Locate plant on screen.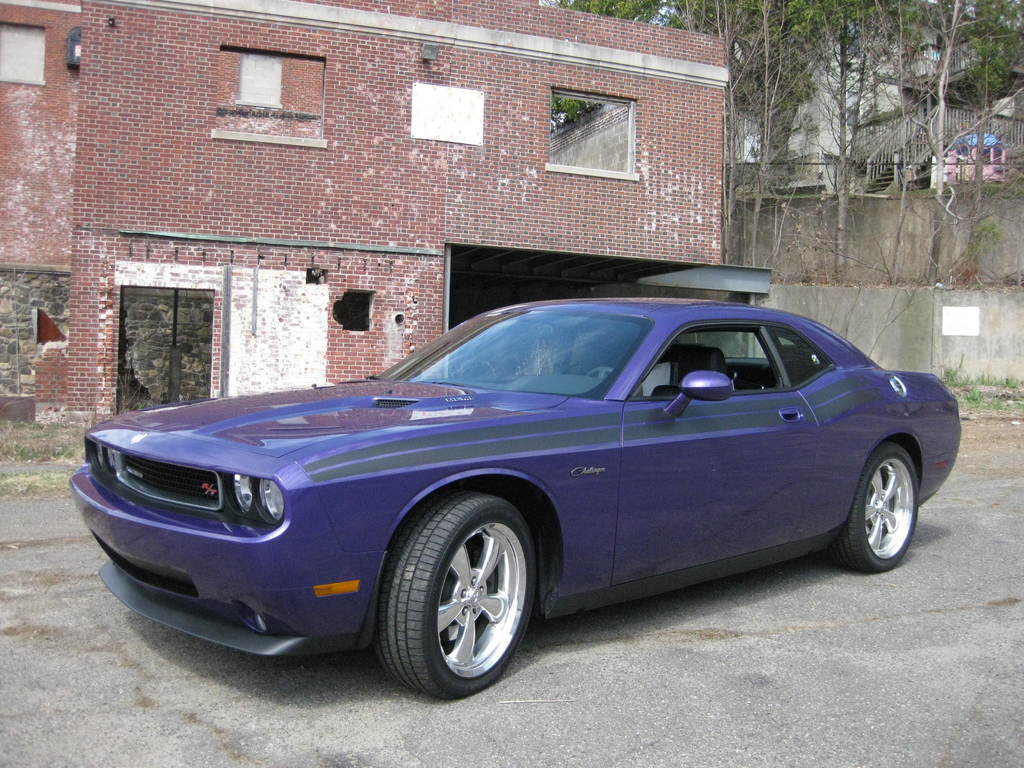
On screen at select_region(959, 205, 990, 284).
